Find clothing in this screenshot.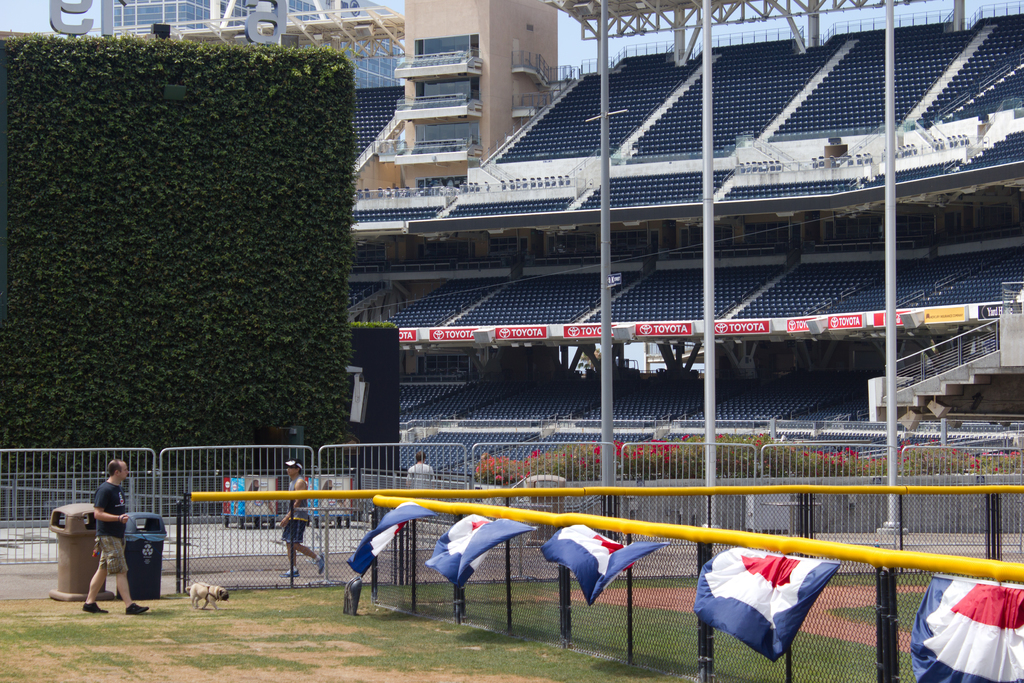
The bounding box for clothing is [274, 477, 307, 545].
